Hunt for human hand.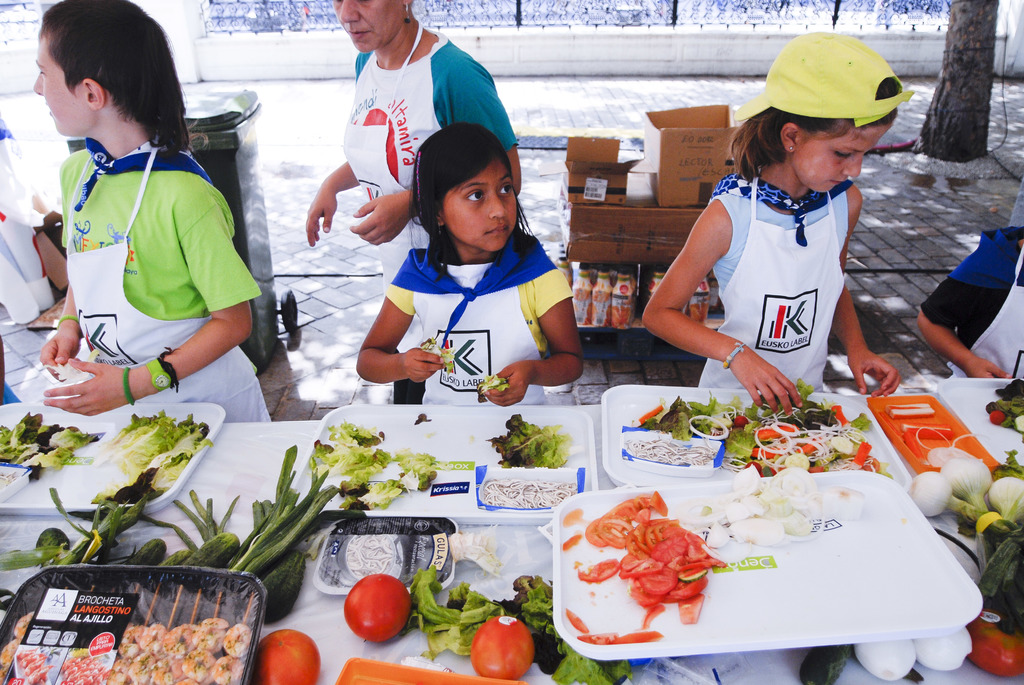
Hunted down at <box>348,189,414,247</box>.
